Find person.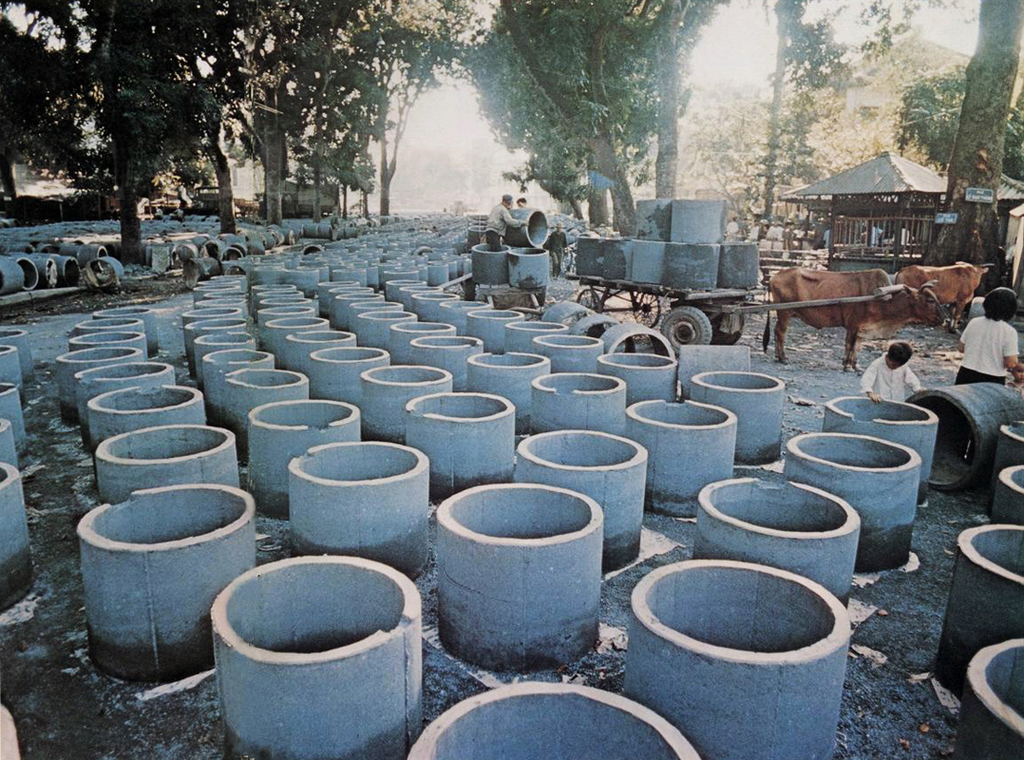
[left=855, top=341, right=926, bottom=408].
